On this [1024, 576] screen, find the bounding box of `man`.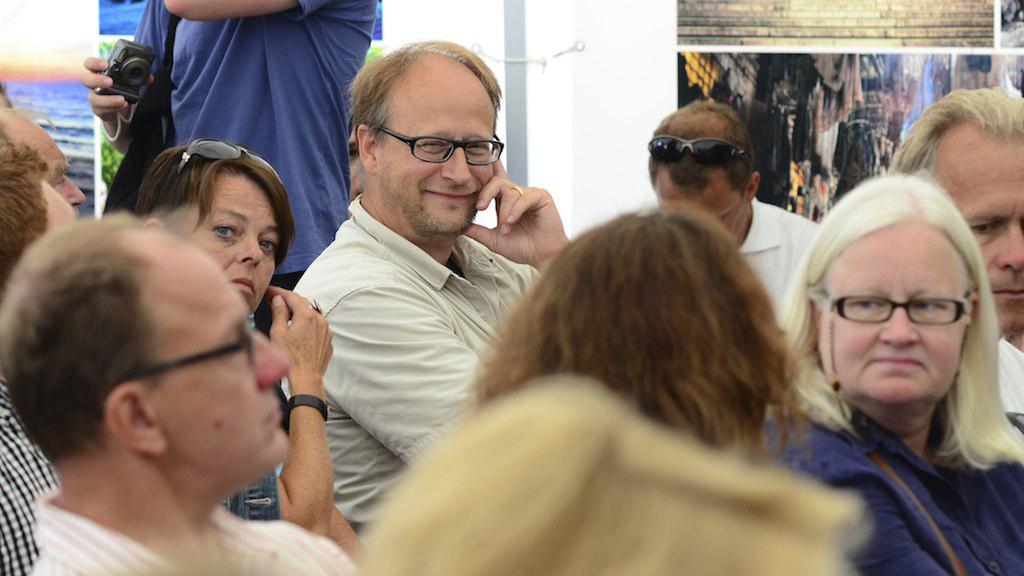
Bounding box: 79,0,384,297.
